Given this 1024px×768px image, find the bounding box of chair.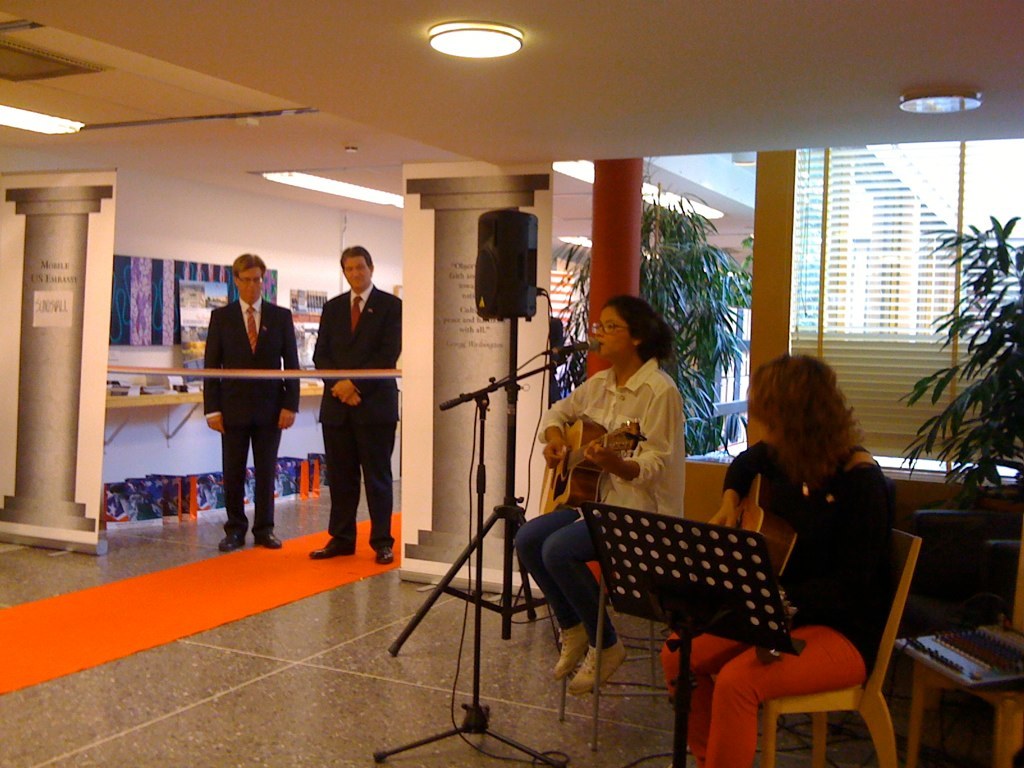
box(560, 435, 684, 750).
